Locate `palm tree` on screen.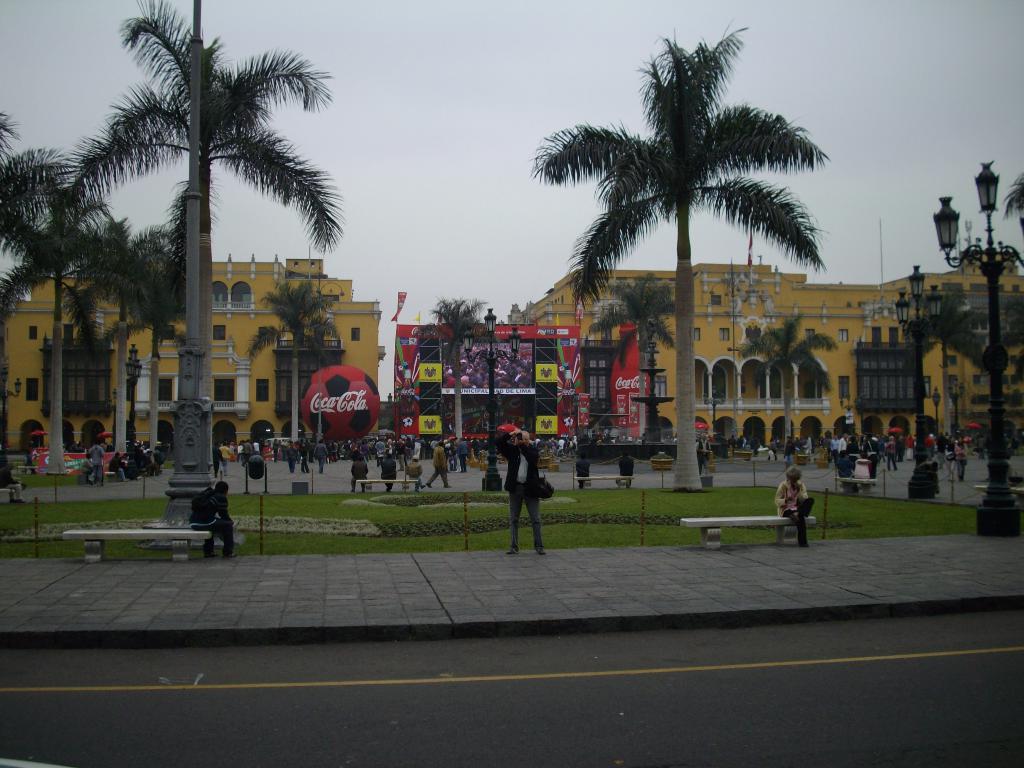
On screen at {"x1": 70, "y1": 0, "x2": 360, "y2": 452}.
